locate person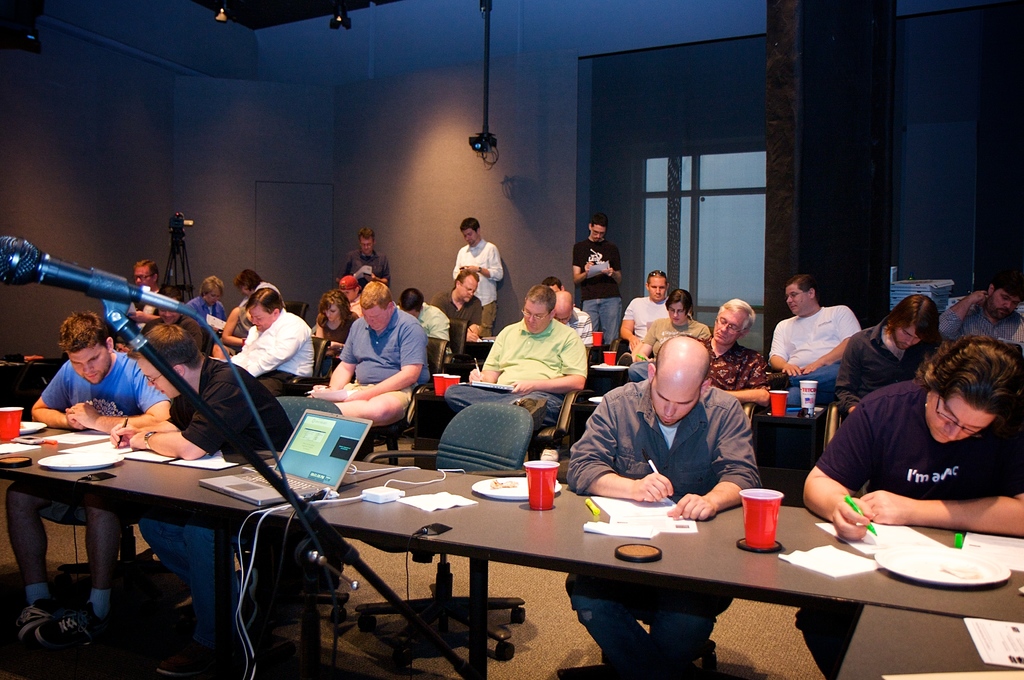
(335,275,364,315)
